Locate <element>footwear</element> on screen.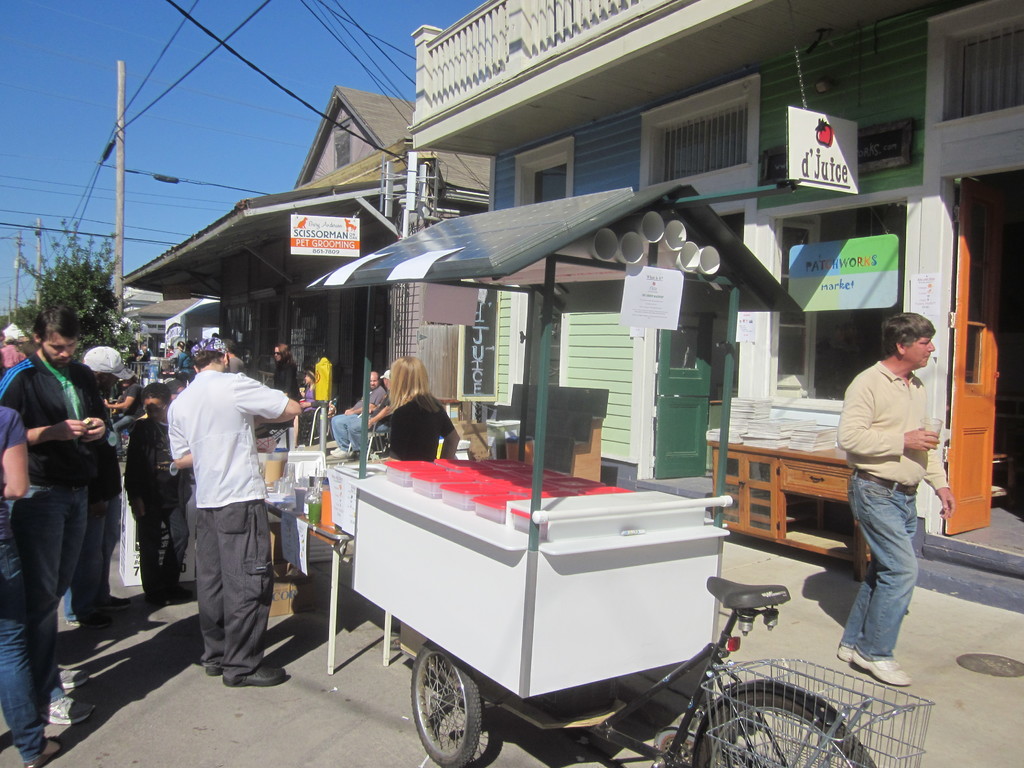
On screen at [left=226, top=666, right=288, bottom=684].
